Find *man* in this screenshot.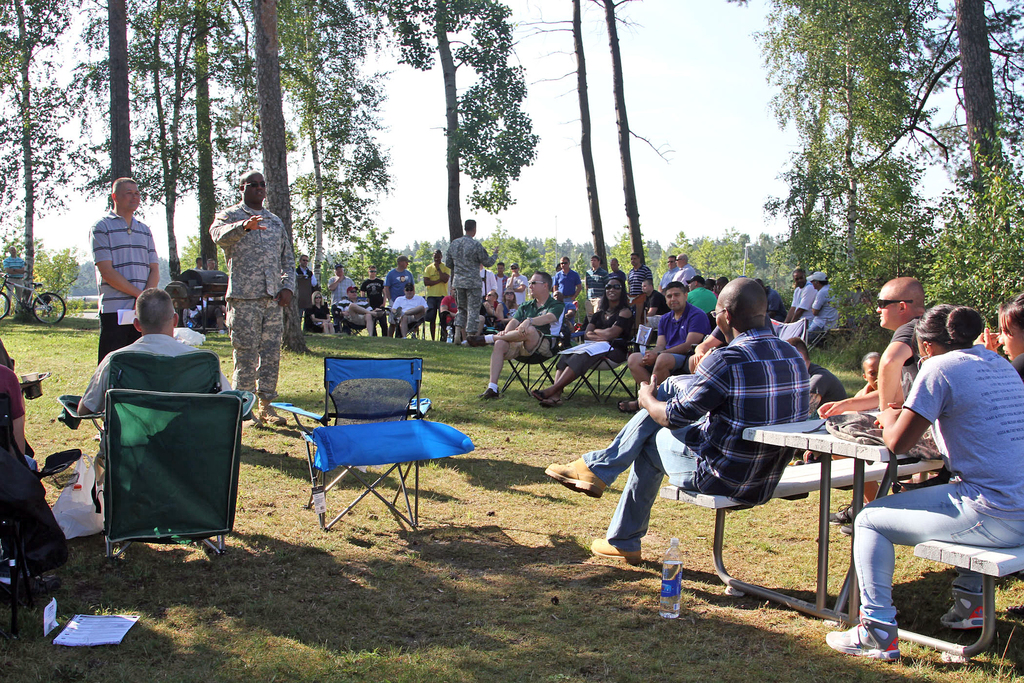
The bounding box for *man* is [0, 247, 29, 315].
